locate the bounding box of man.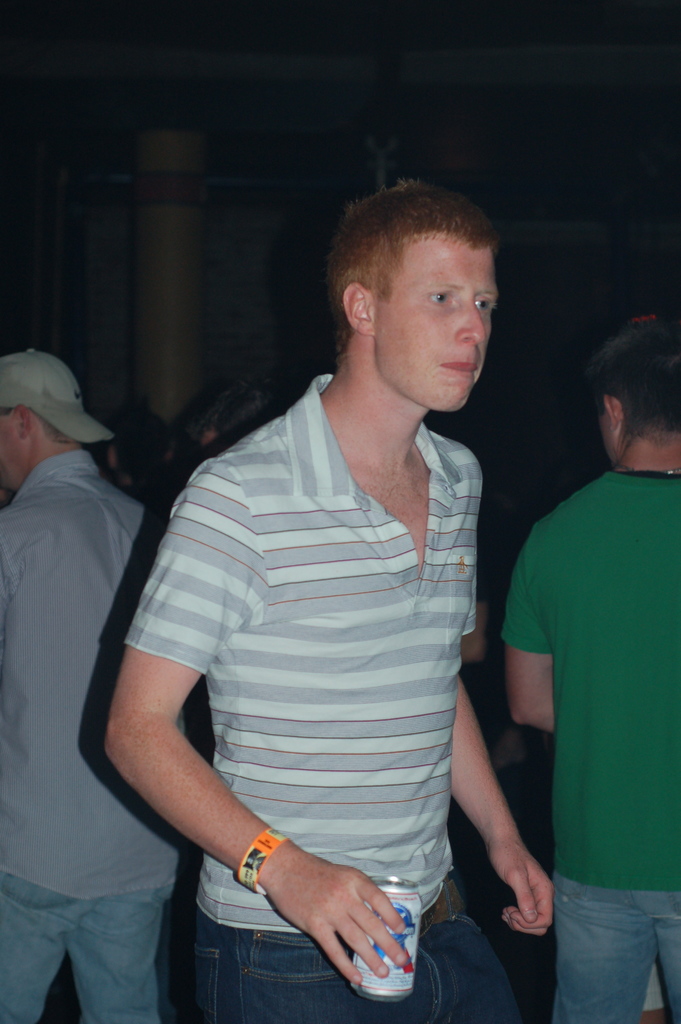
Bounding box: rect(0, 347, 184, 1023).
